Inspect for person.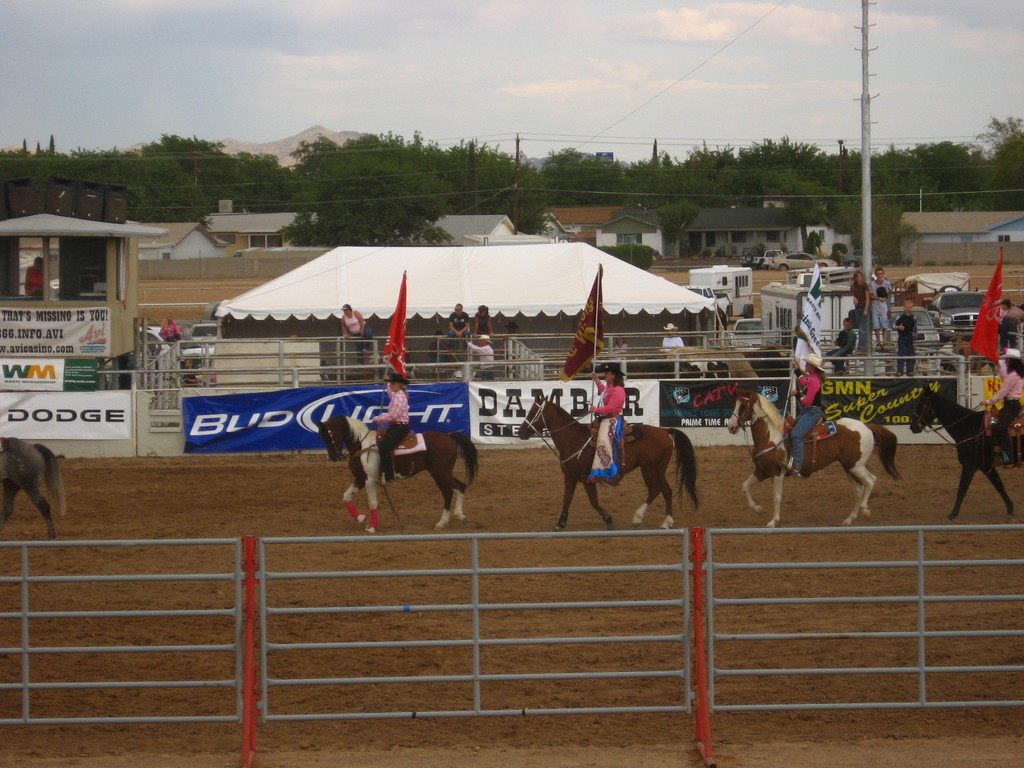
Inspection: (850, 271, 868, 357).
